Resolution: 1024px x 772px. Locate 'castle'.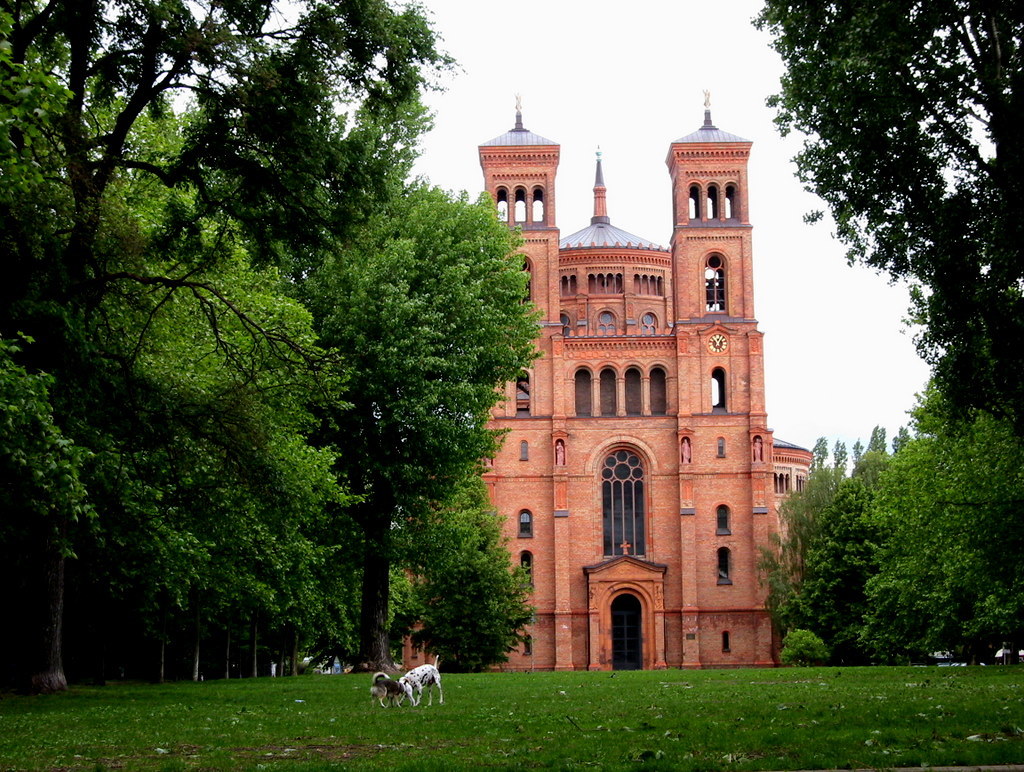
l=399, t=82, r=815, b=667.
